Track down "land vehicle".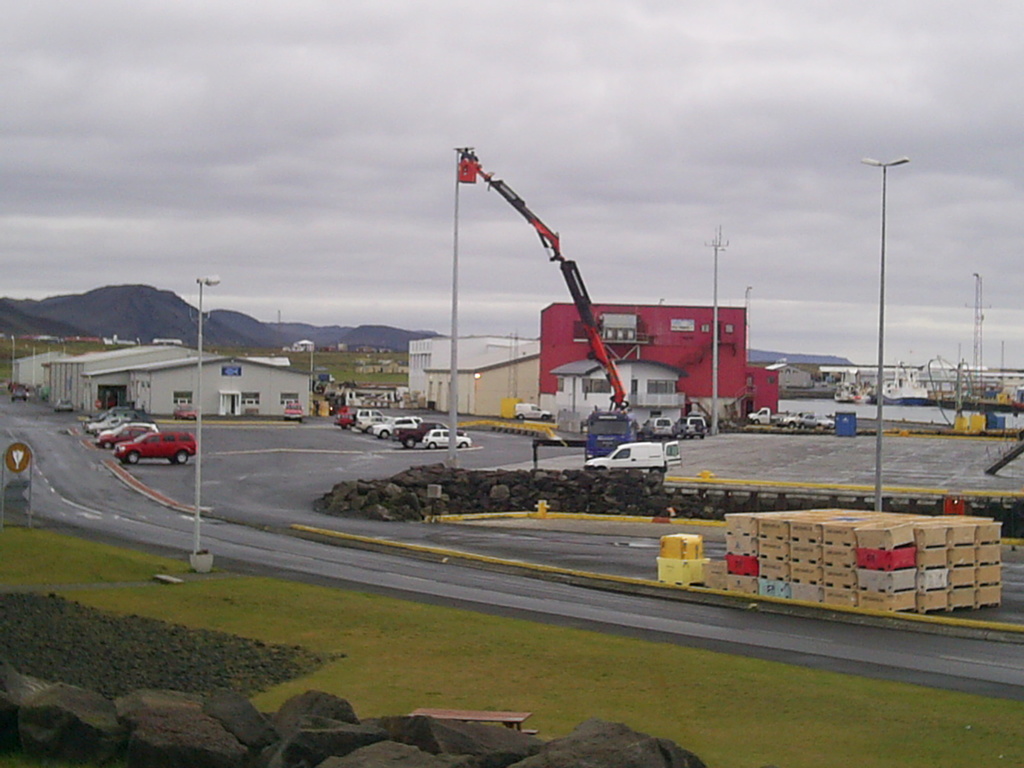
Tracked to <box>674,411,708,444</box>.
